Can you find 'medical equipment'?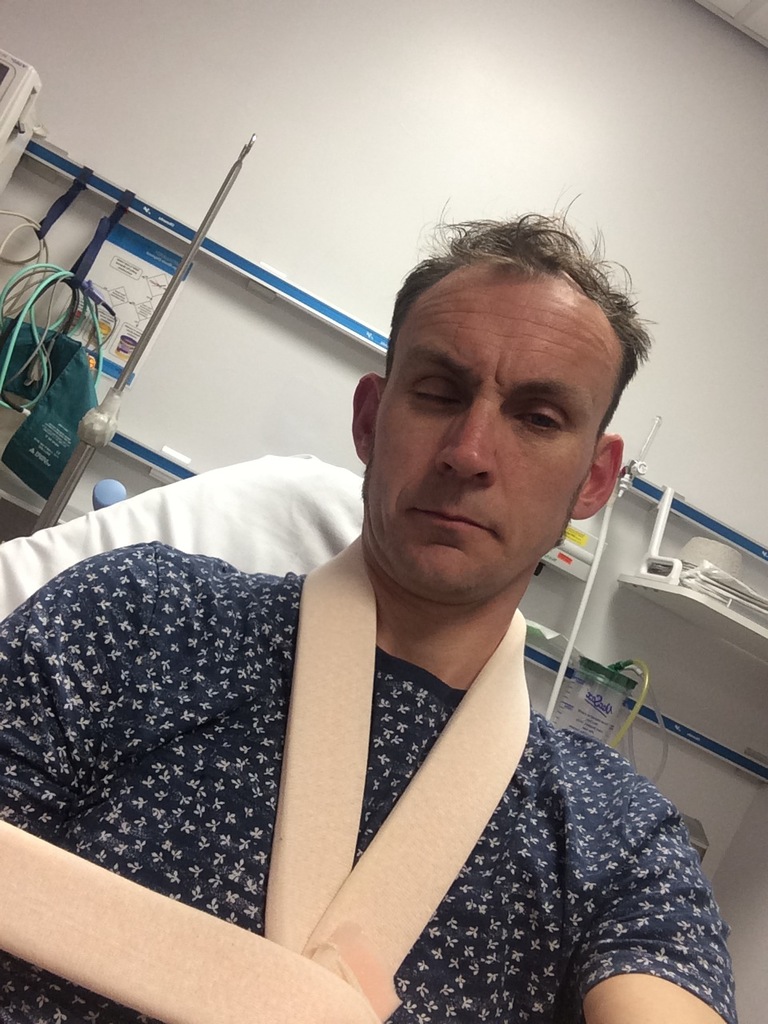
Yes, bounding box: (x1=0, y1=162, x2=90, y2=320).
